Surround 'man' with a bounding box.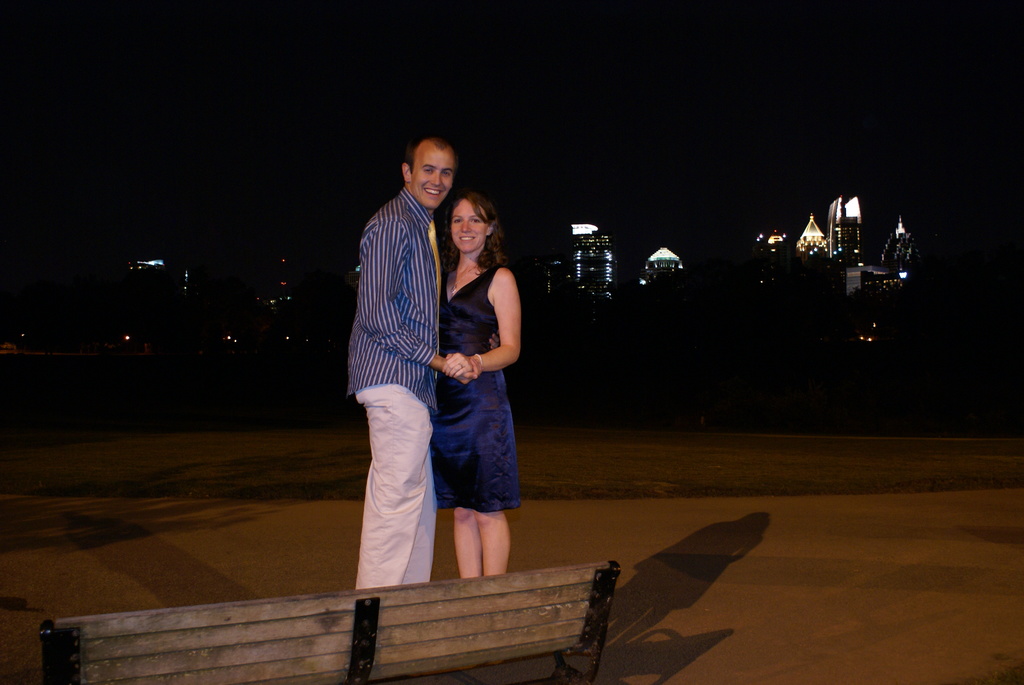
region(338, 127, 458, 596).
